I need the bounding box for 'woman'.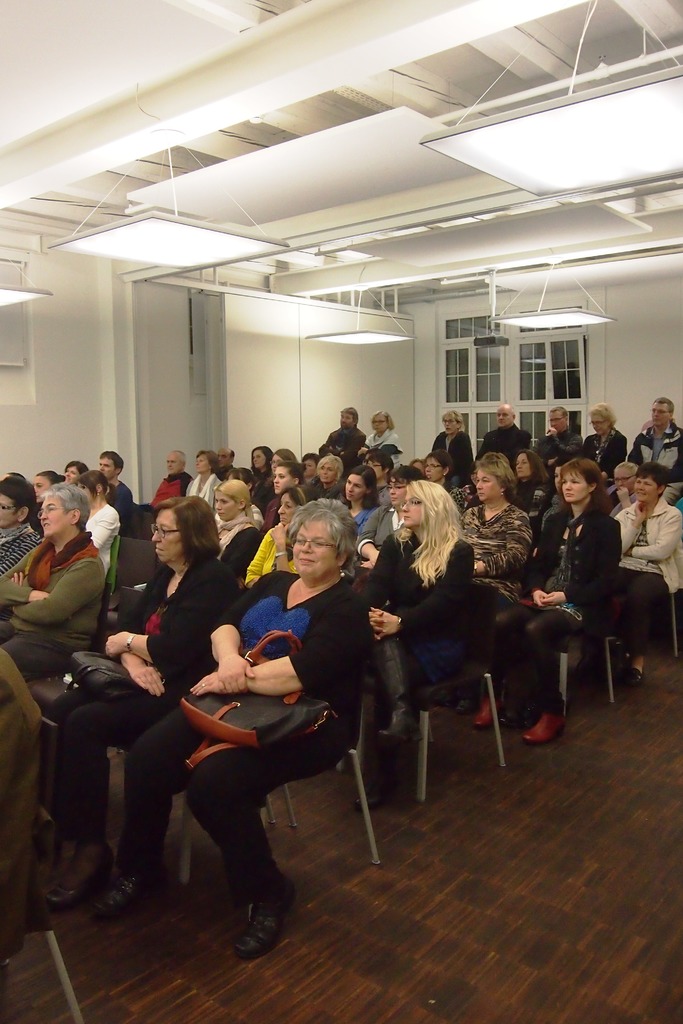
Here it is: select_region(584, 397, 623, 470).
